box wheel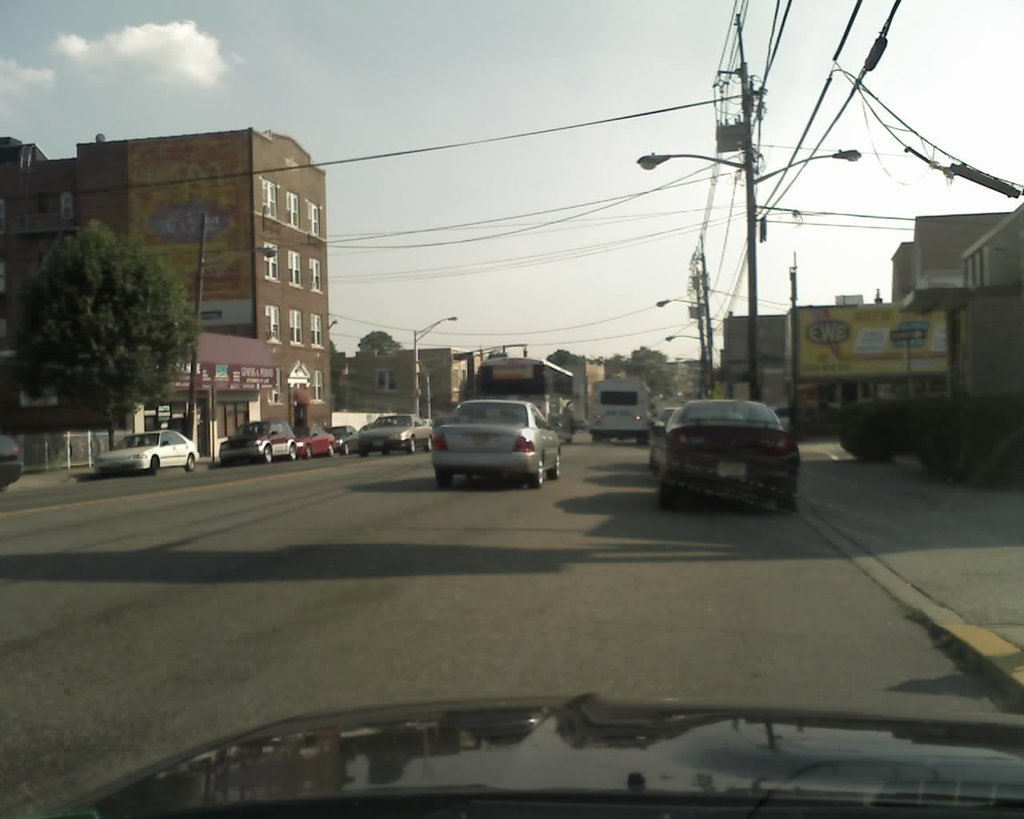
<box>409,437,414,452</box>
